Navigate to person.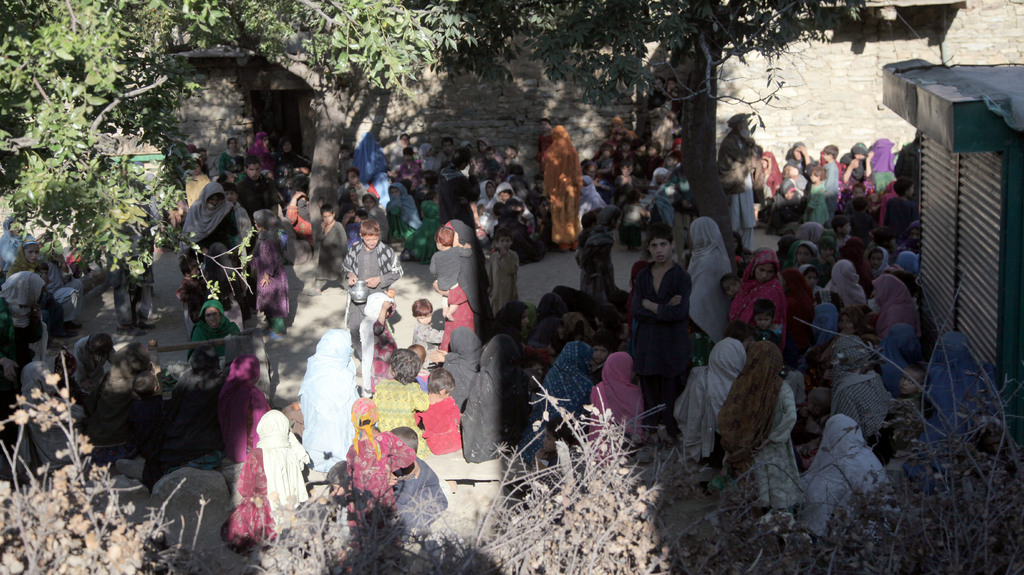
Navigation target: 538/335/600/430.
